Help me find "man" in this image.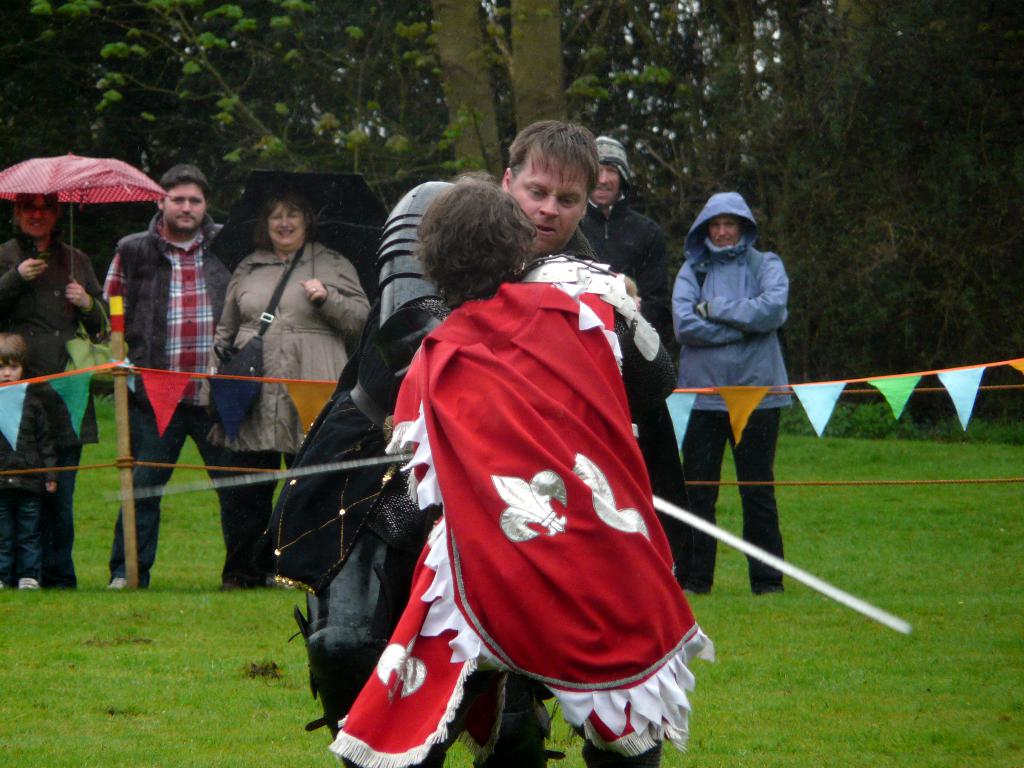
Found it: crop(95, 165, 268, 584).
